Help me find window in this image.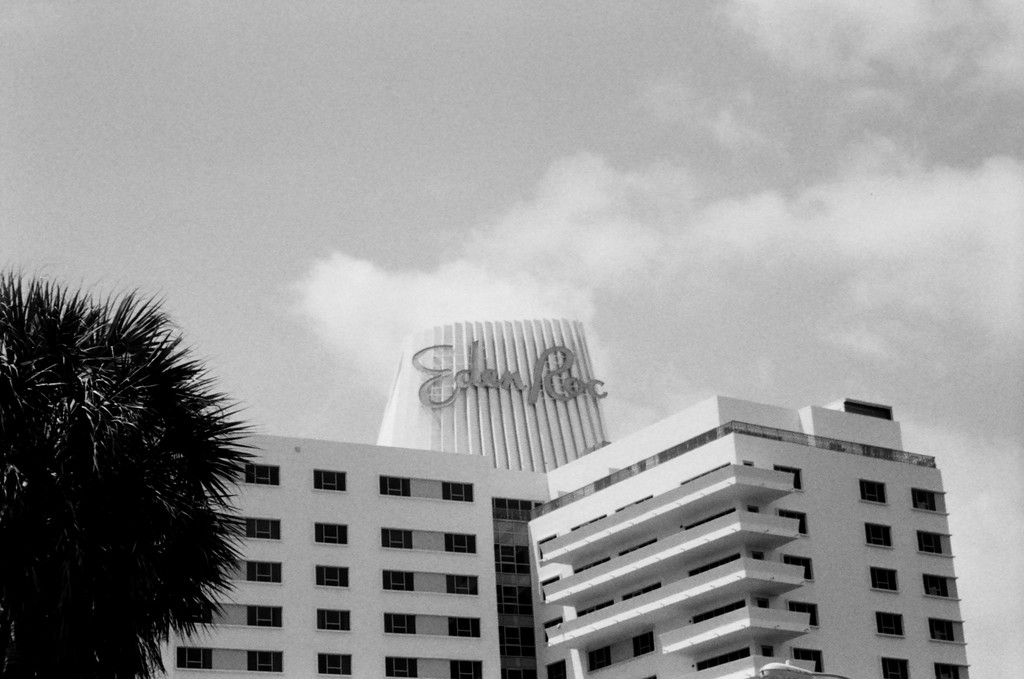
Found it: bbox=[385, 653, 419, 678].
